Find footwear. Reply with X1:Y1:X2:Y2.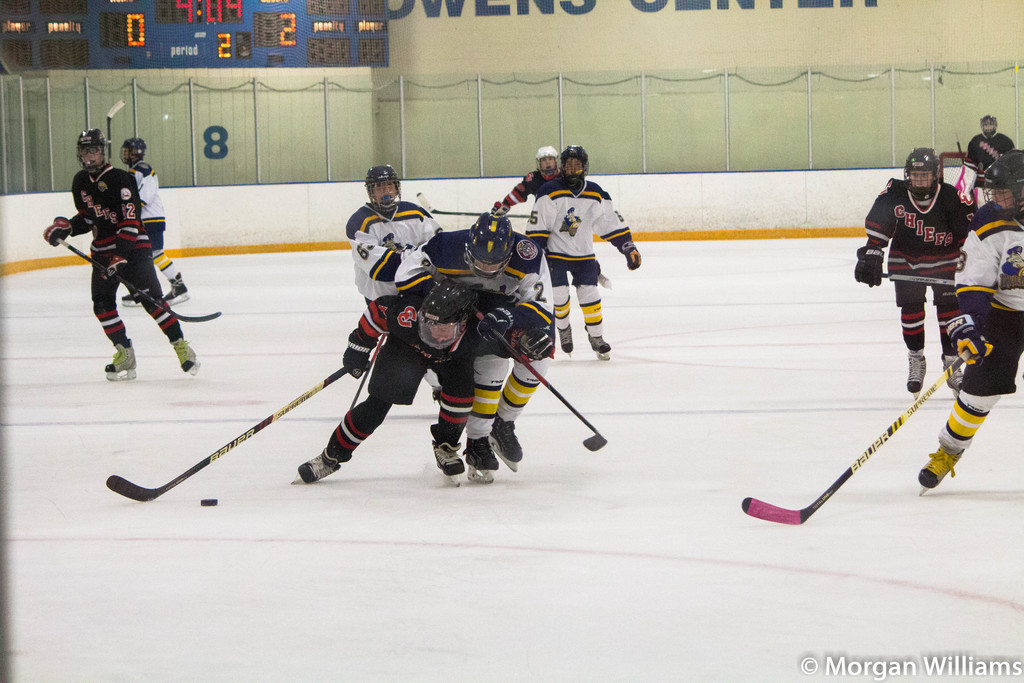
589:333:610:352.
